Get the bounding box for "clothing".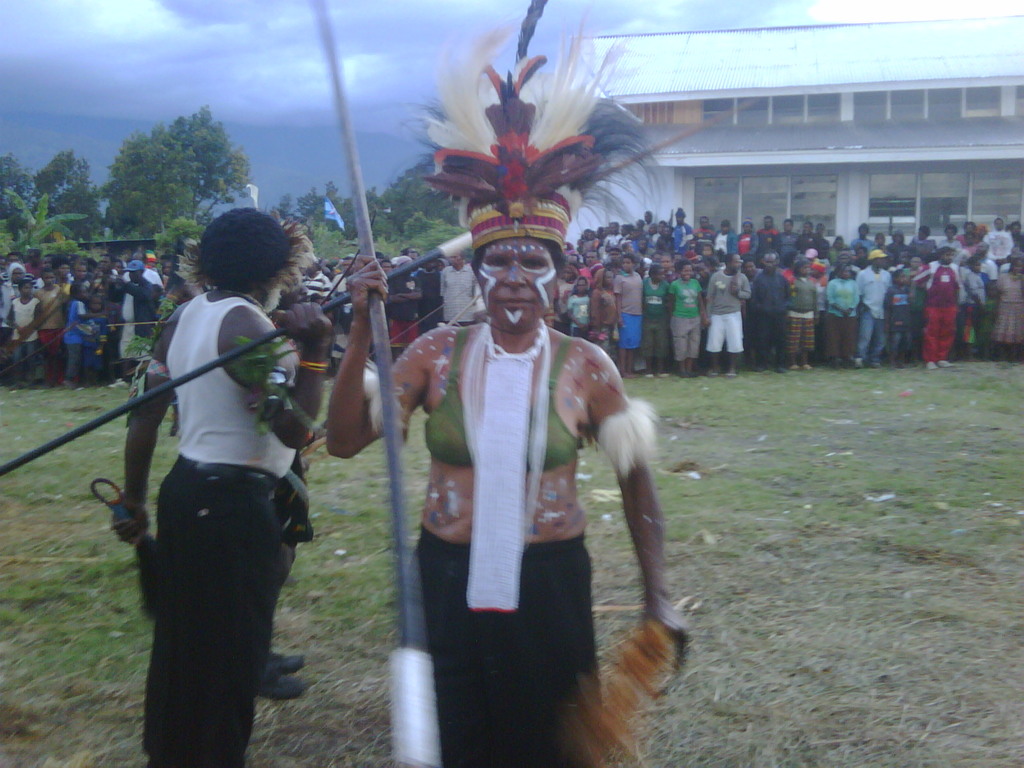
locate(412, 339, 593, 767).
